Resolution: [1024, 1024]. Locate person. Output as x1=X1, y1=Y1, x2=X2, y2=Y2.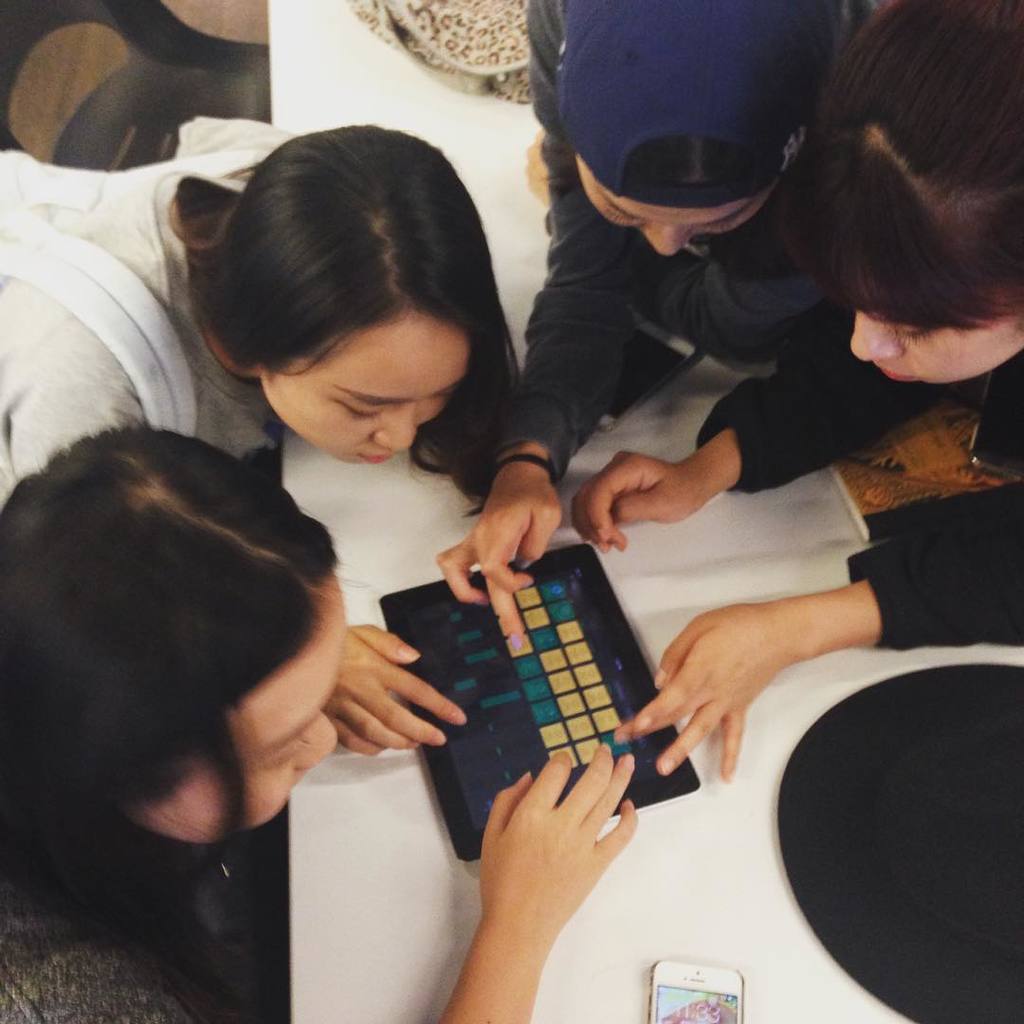
x1=0, y1=122, x2=520, y2=759.
